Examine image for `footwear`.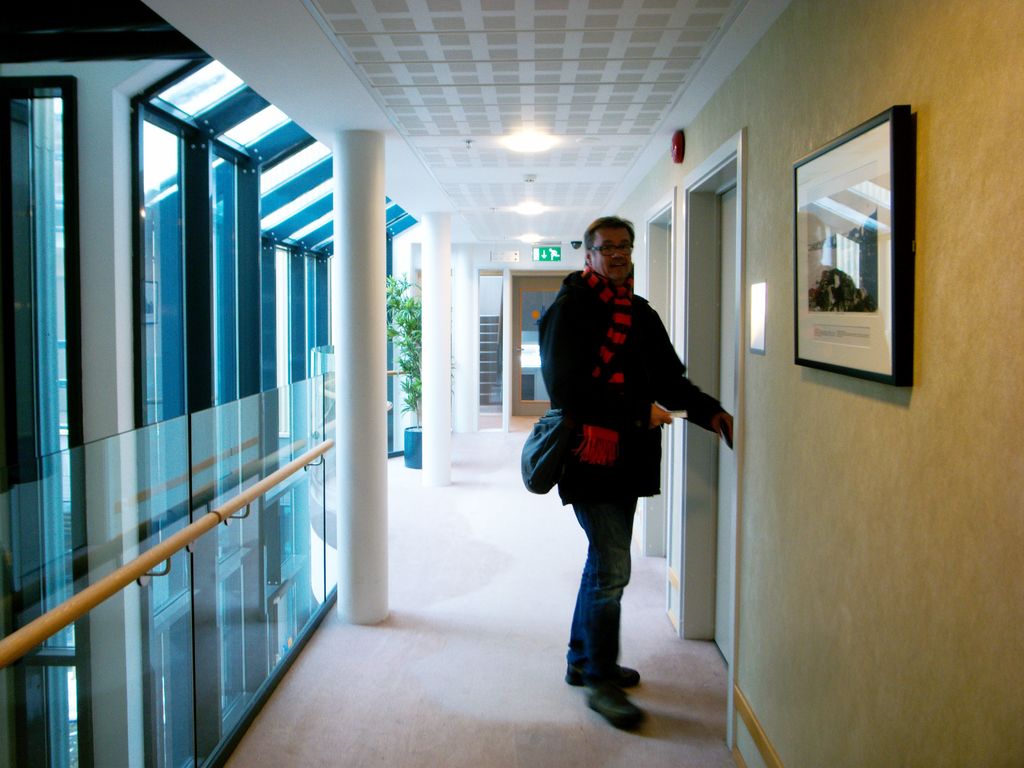
Examination result: box(583, 676, 646, 742).
